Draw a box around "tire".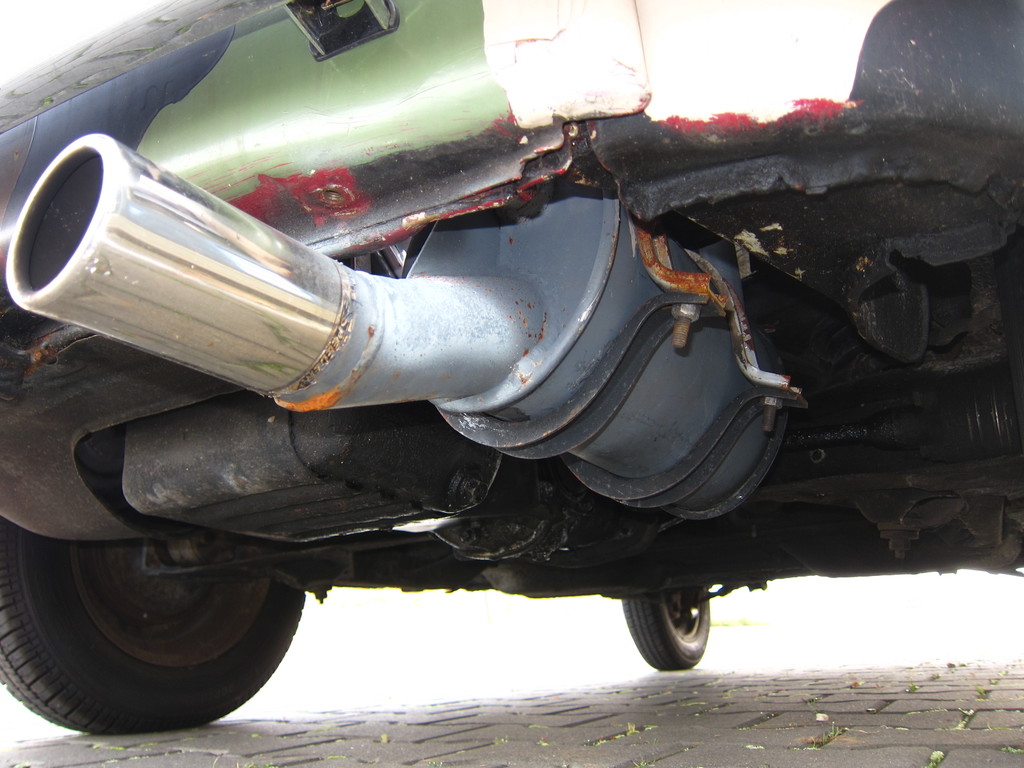
<bbox>620, 589, 709, 673</bbox>.
